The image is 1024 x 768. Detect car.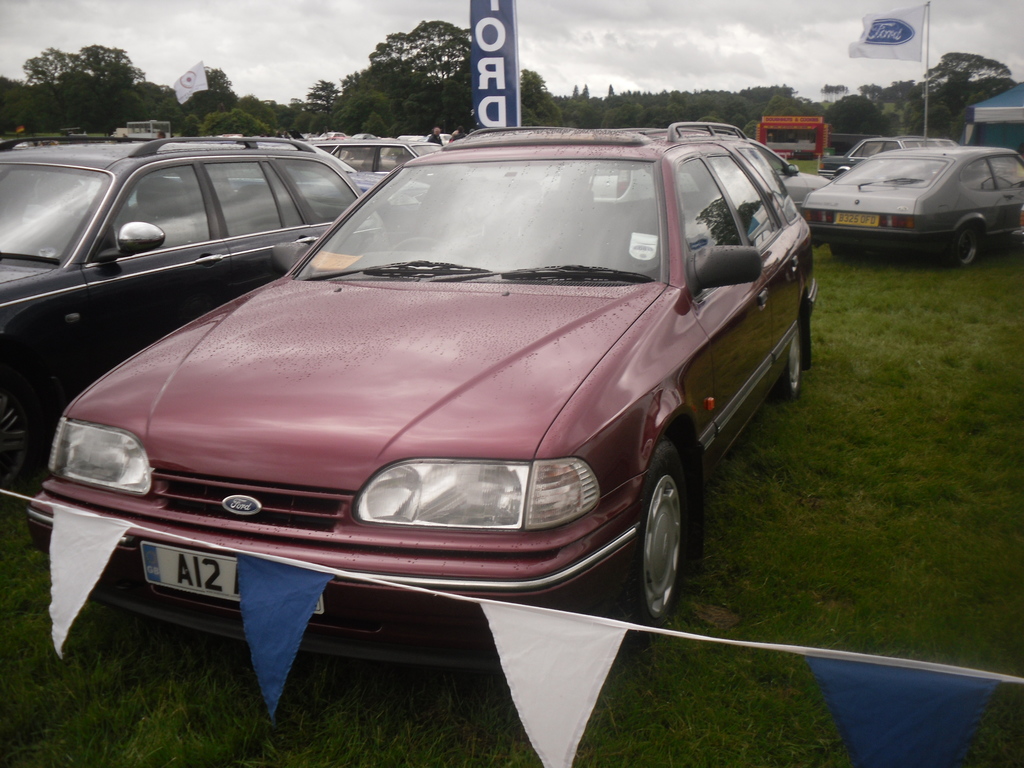
Detection: (left=26, top=129, right=822, bottom=675).
